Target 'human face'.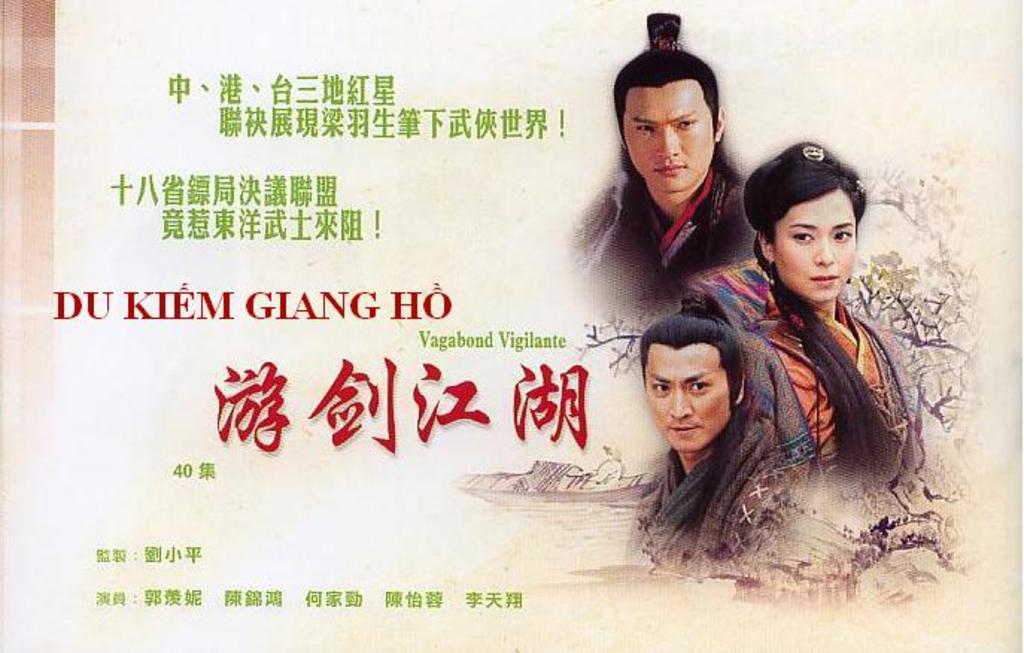
Target region: pyautogui.locateOnScreen(623, 91, 708, 194).
